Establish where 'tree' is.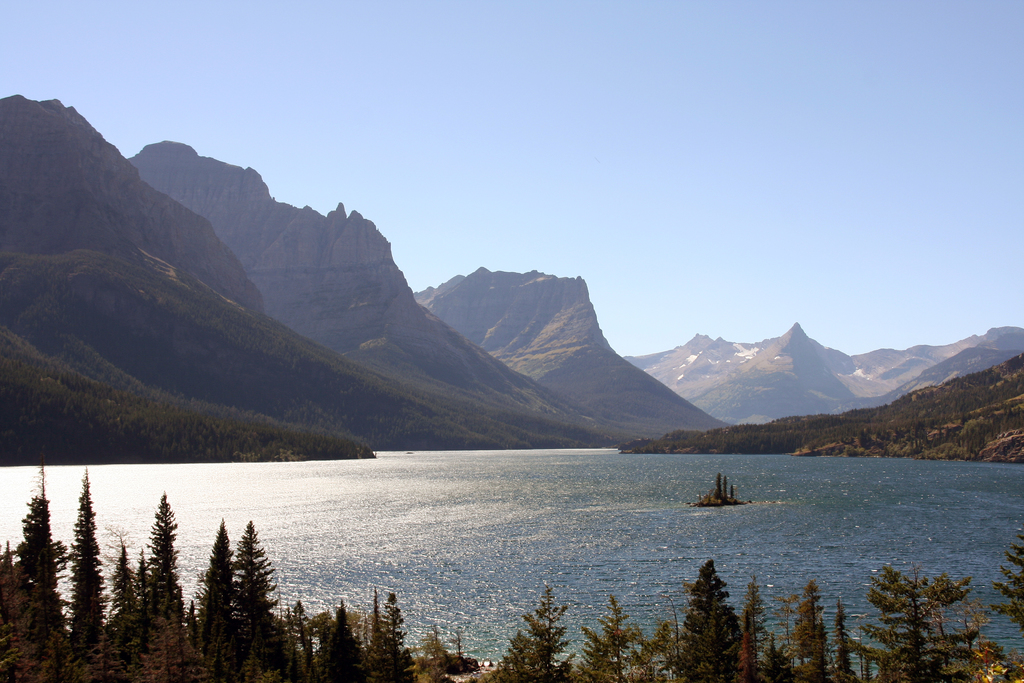
Established at detection(236, 519, 296, 682).
